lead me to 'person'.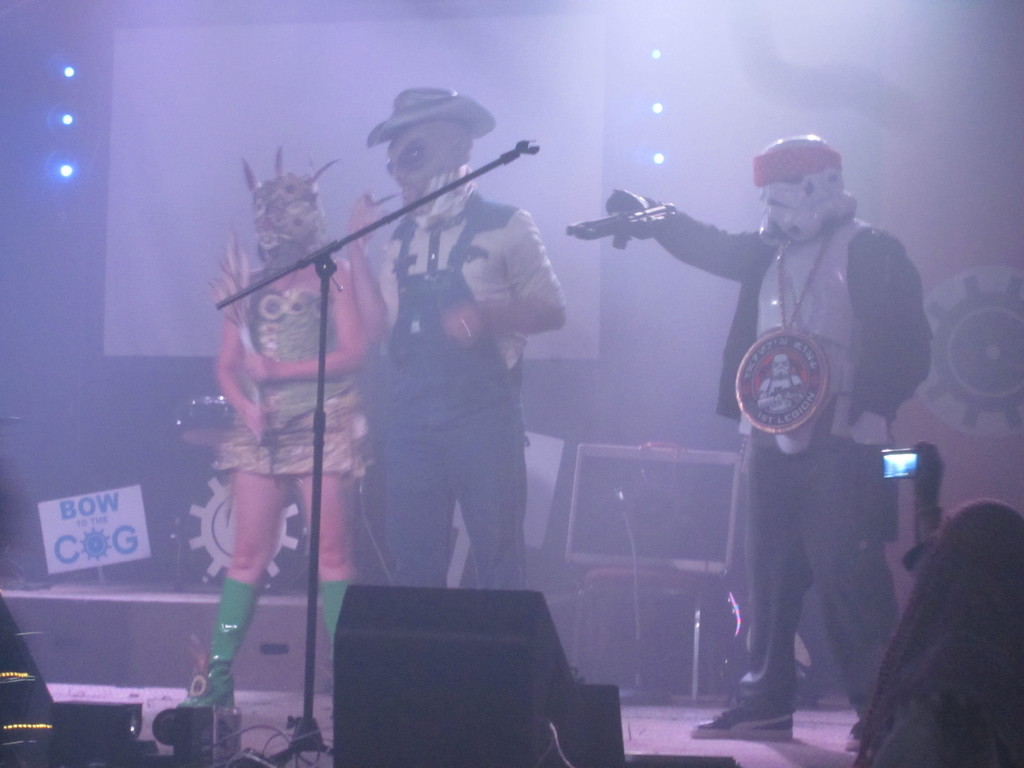
Lead to l=181, t=177, r=365, b=712.
